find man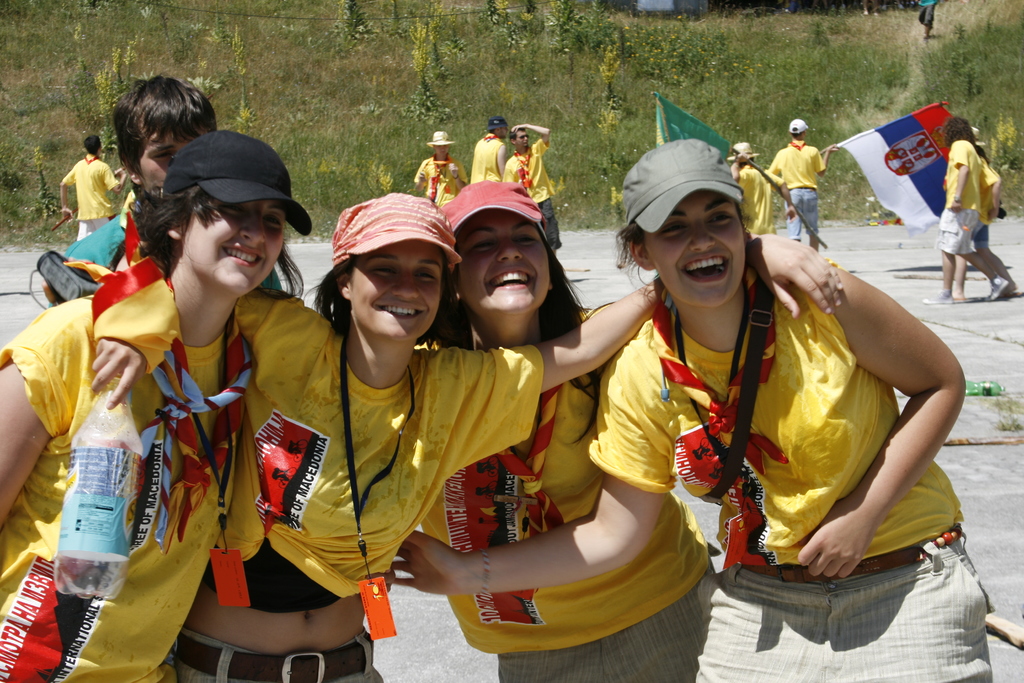
764 119 840 253
